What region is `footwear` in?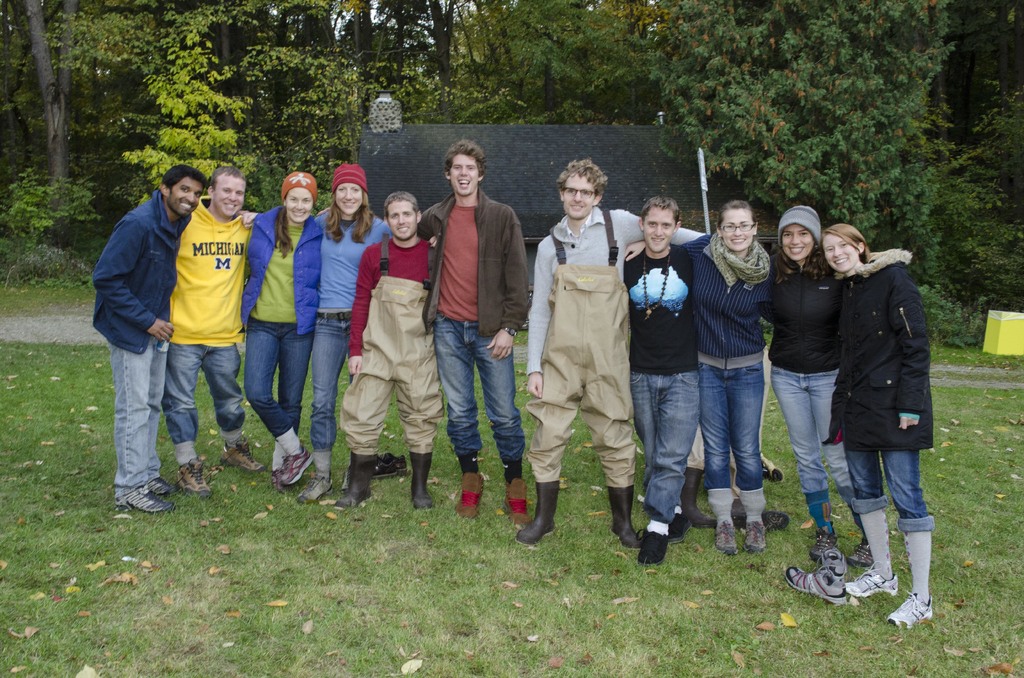
region(407, 451, 432, 508).
